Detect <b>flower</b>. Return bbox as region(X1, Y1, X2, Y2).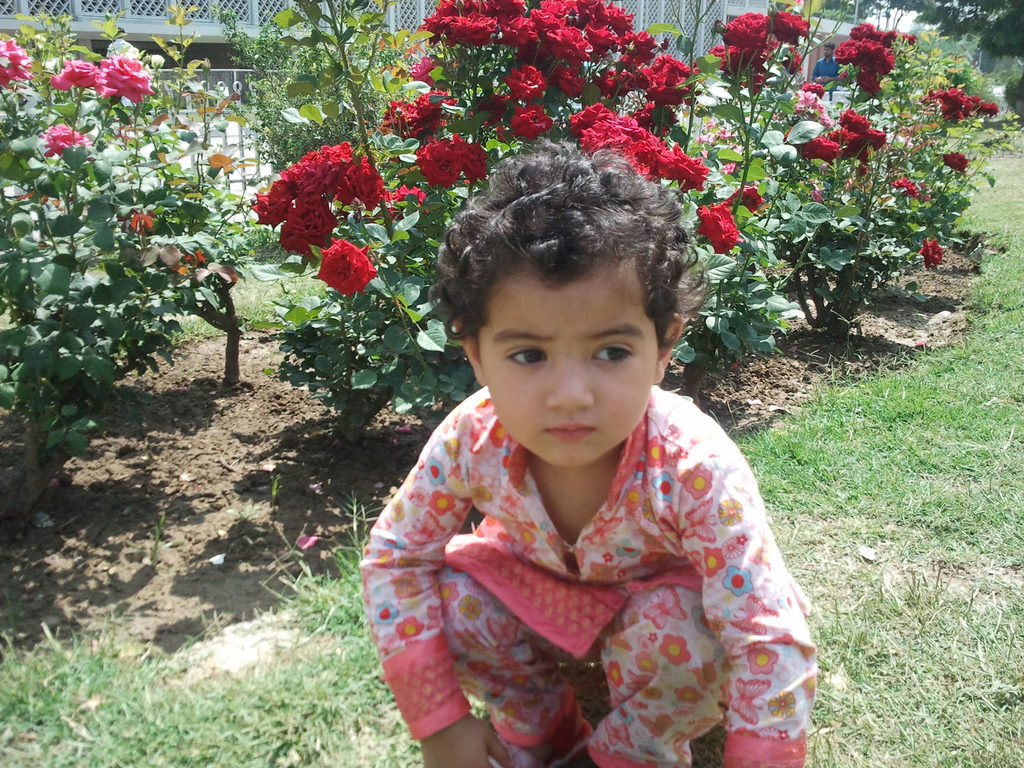
region(374, 549, 394, 574).
